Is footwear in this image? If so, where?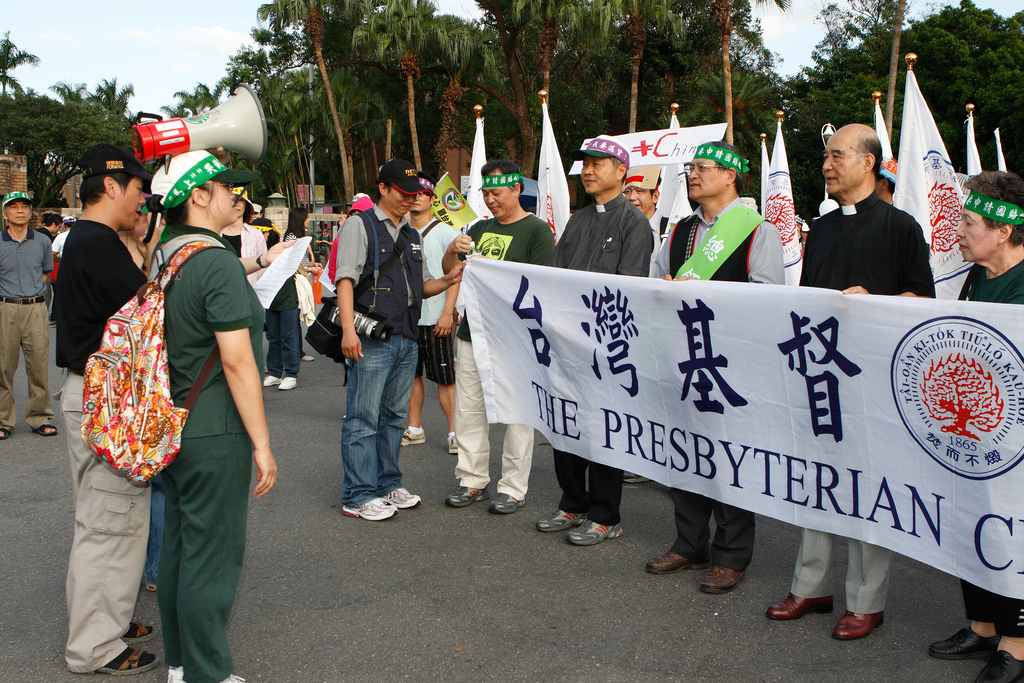
Yes, at x1=263, y1=374, x2=281, y2=388.
